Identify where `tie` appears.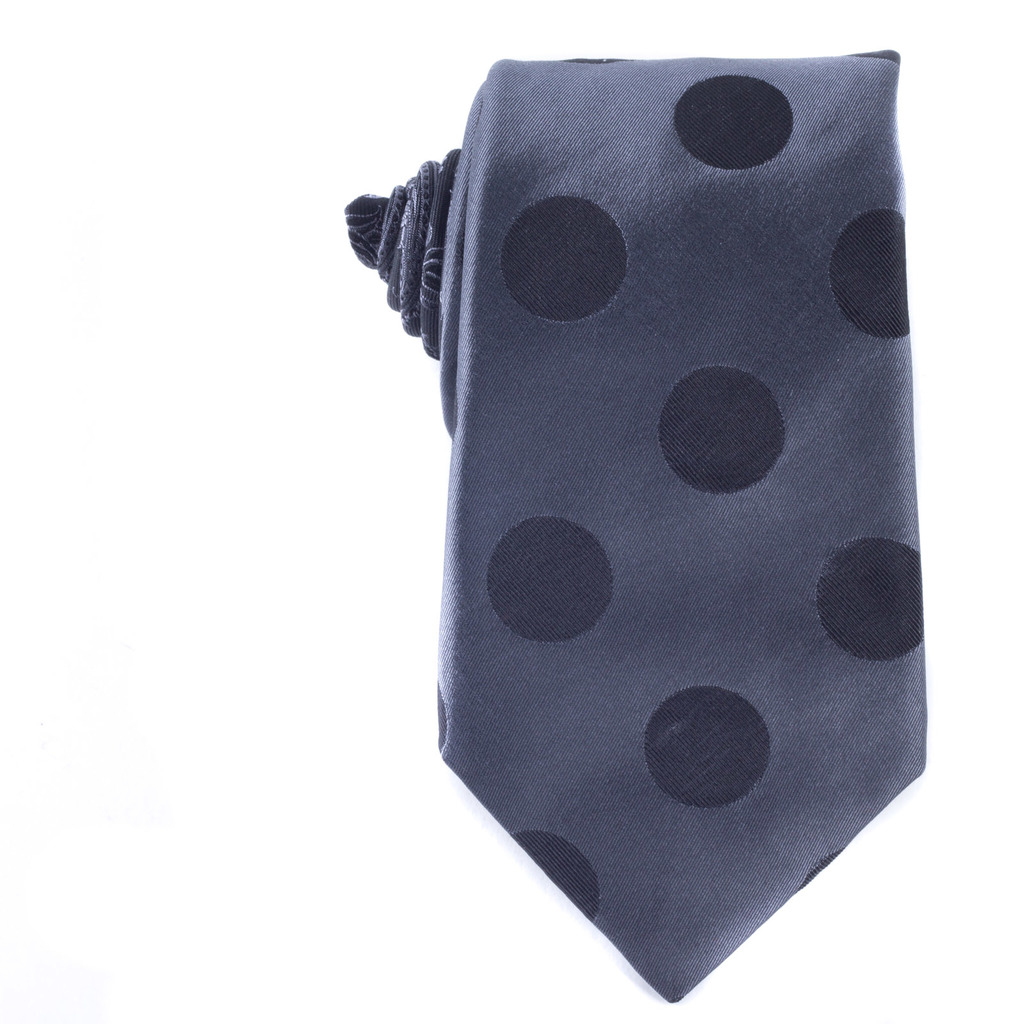
Appears at l=343, t=46, r=926, b=1005.
